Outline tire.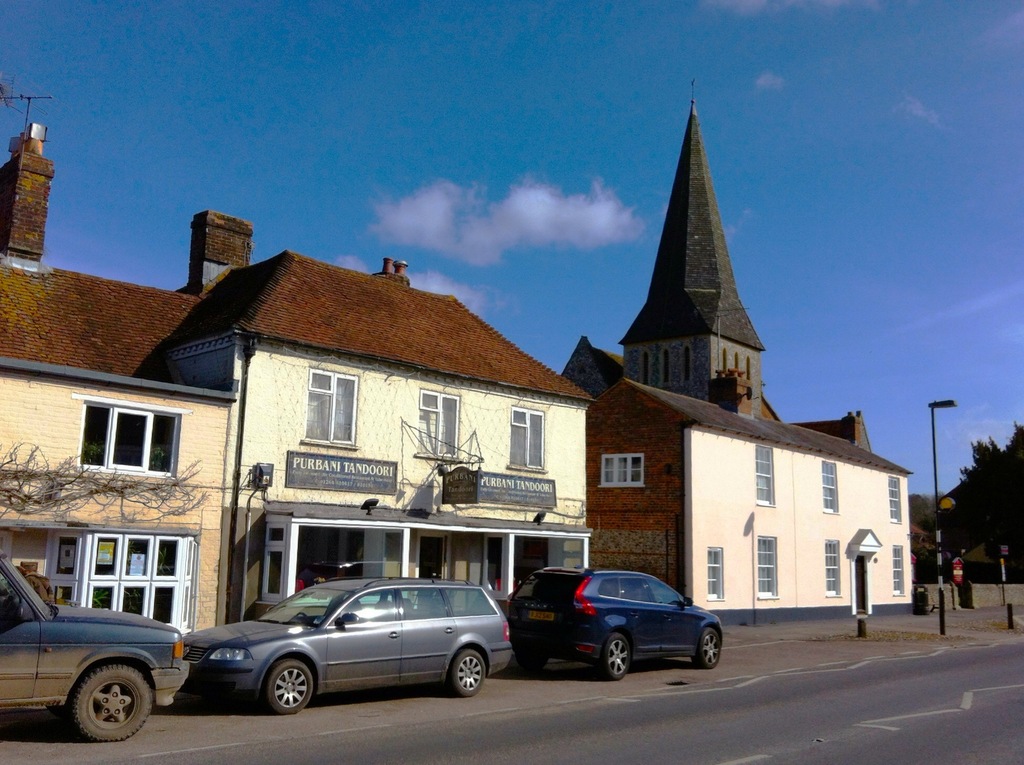
Outline: {"x1": 449, "y1": 648, "x2": 489, "y2": 697}.
